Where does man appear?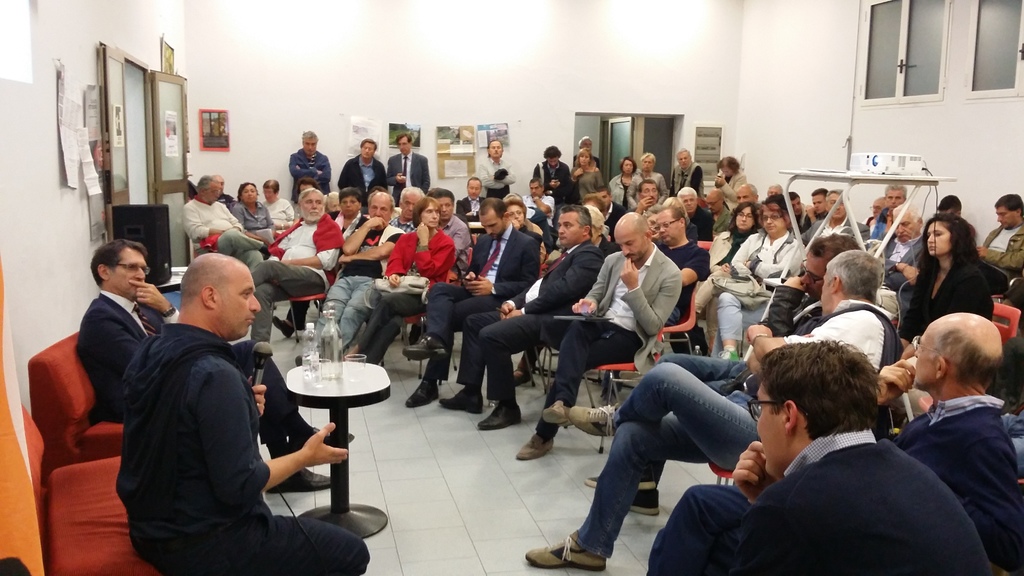
Appears at pyautogui.locateOnScreen(767, 185, 782, 198).
